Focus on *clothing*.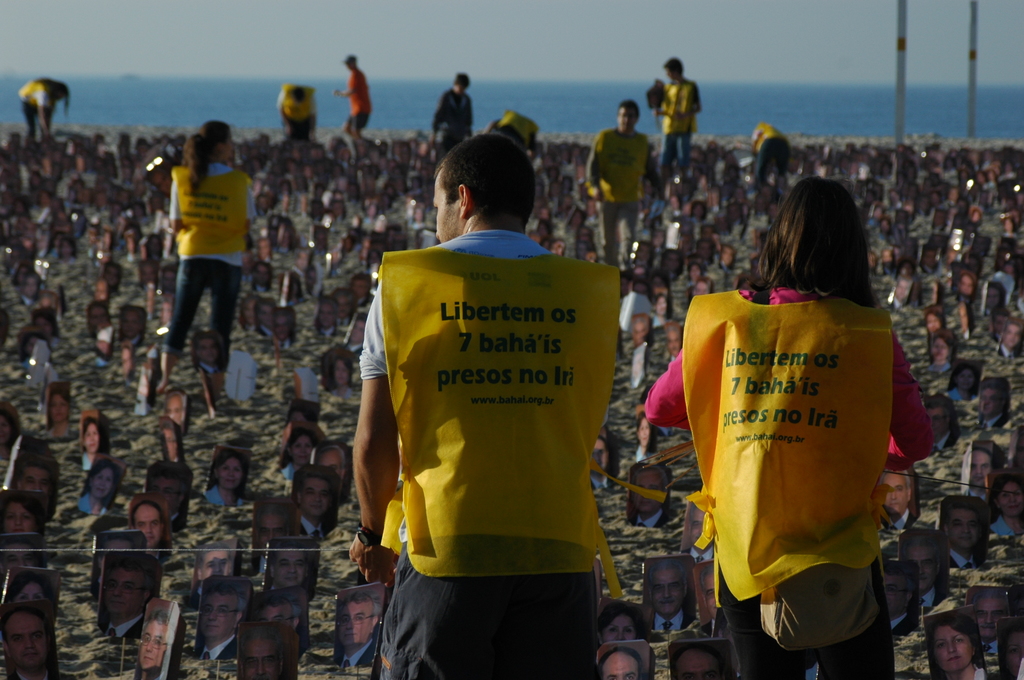
Focused at bbox(485, 110, 539, 160).
